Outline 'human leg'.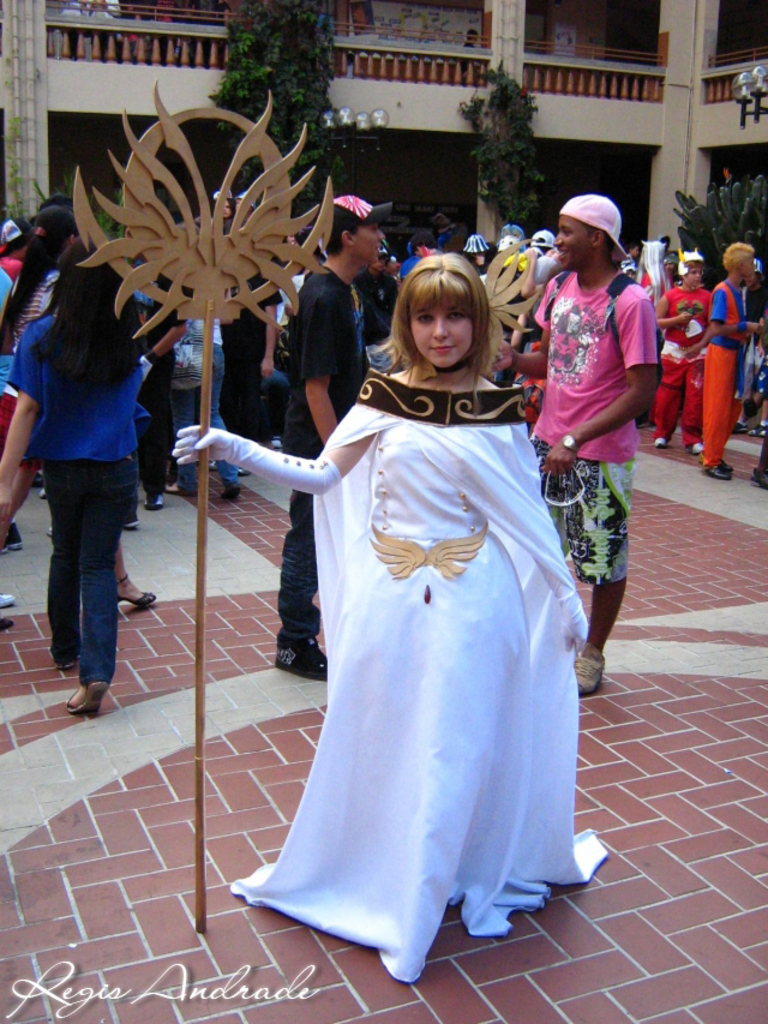
Outline: [x1=212, y1=353, x2=245, y2=503].
